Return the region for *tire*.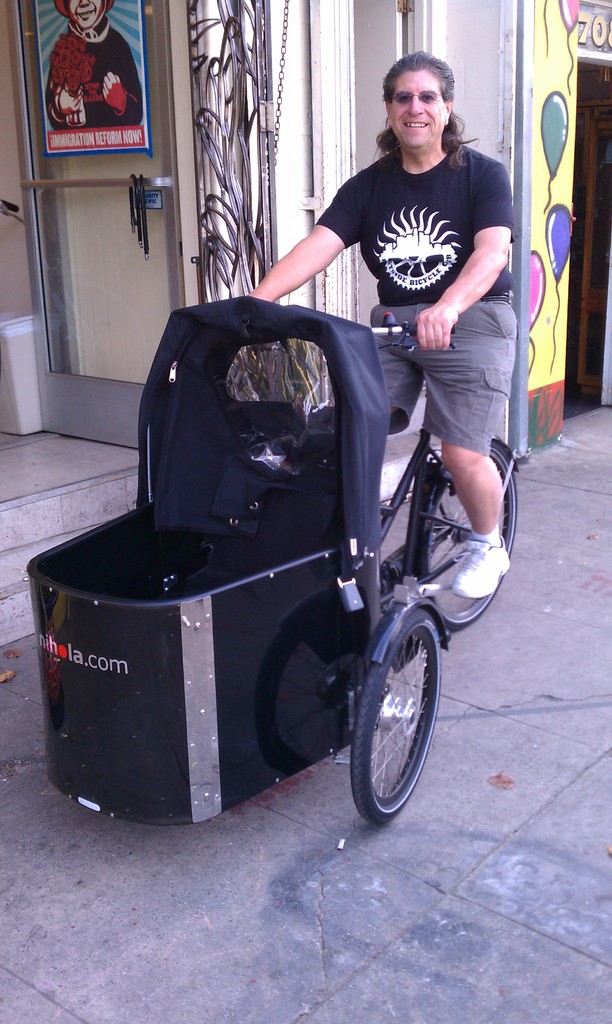
(x1=421, y1=444, x2=521, y2=634).
